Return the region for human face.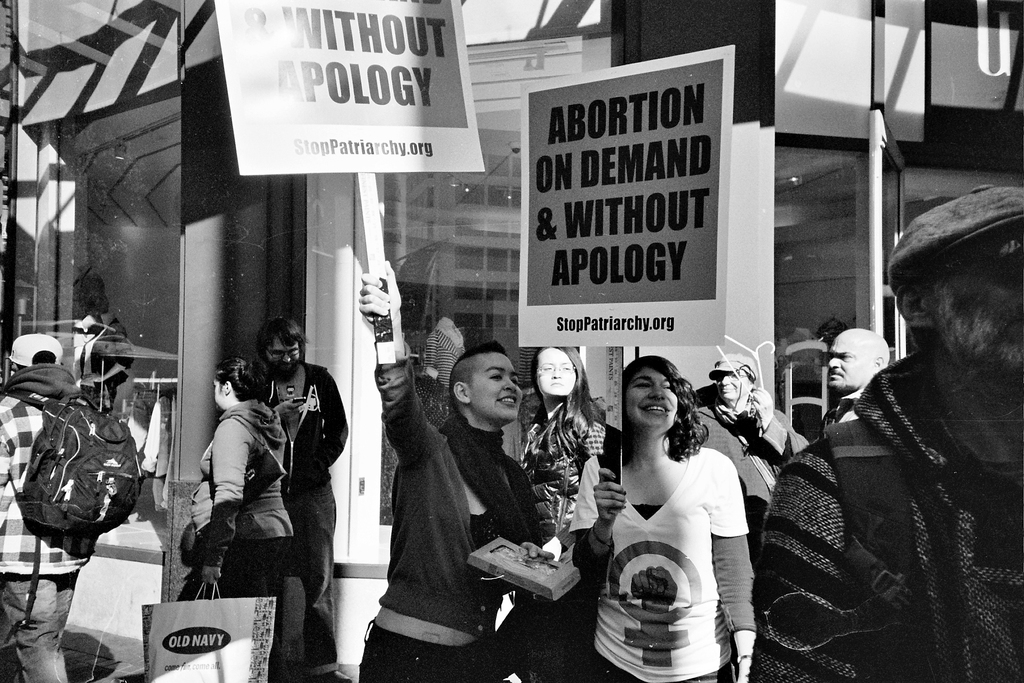
select_region(927, 223, 1023, 371).
